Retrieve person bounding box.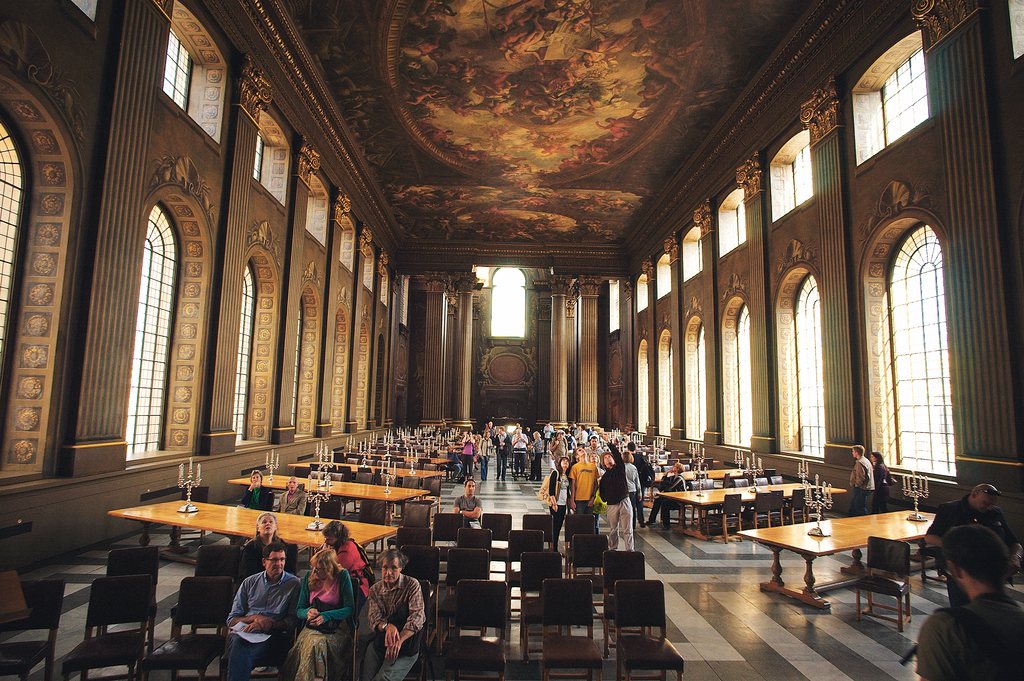
Bounding box: Rect(454, 473, 483, 529).
